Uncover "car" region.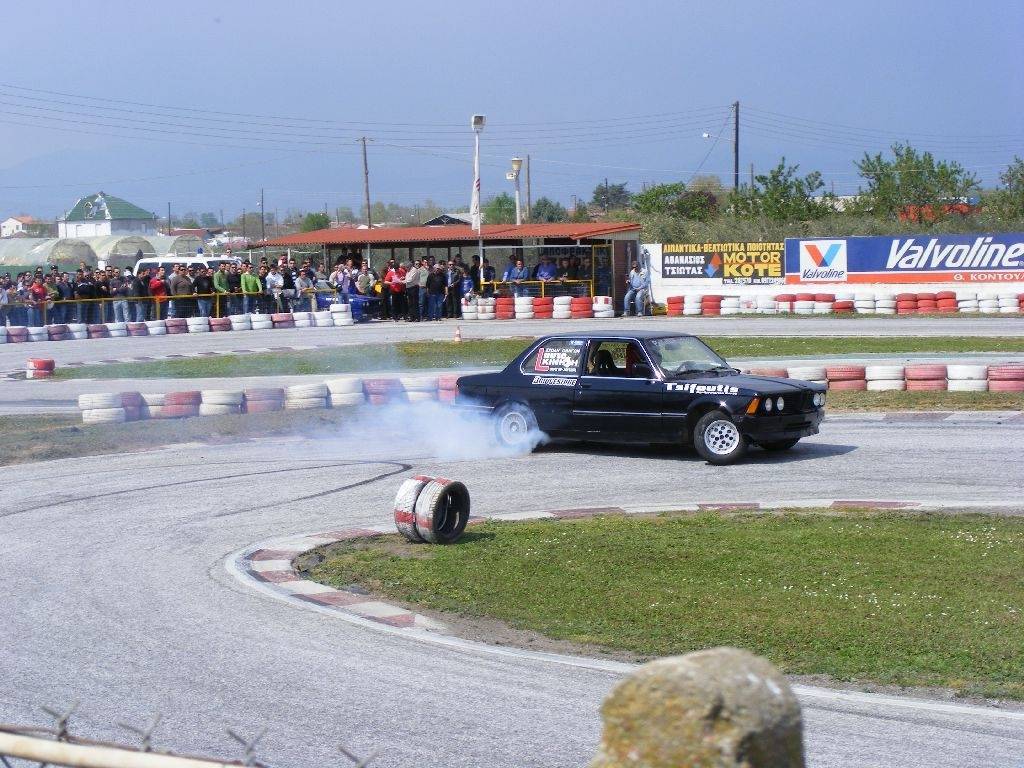
Uncovered: detection(454, 321, 825, 466).
